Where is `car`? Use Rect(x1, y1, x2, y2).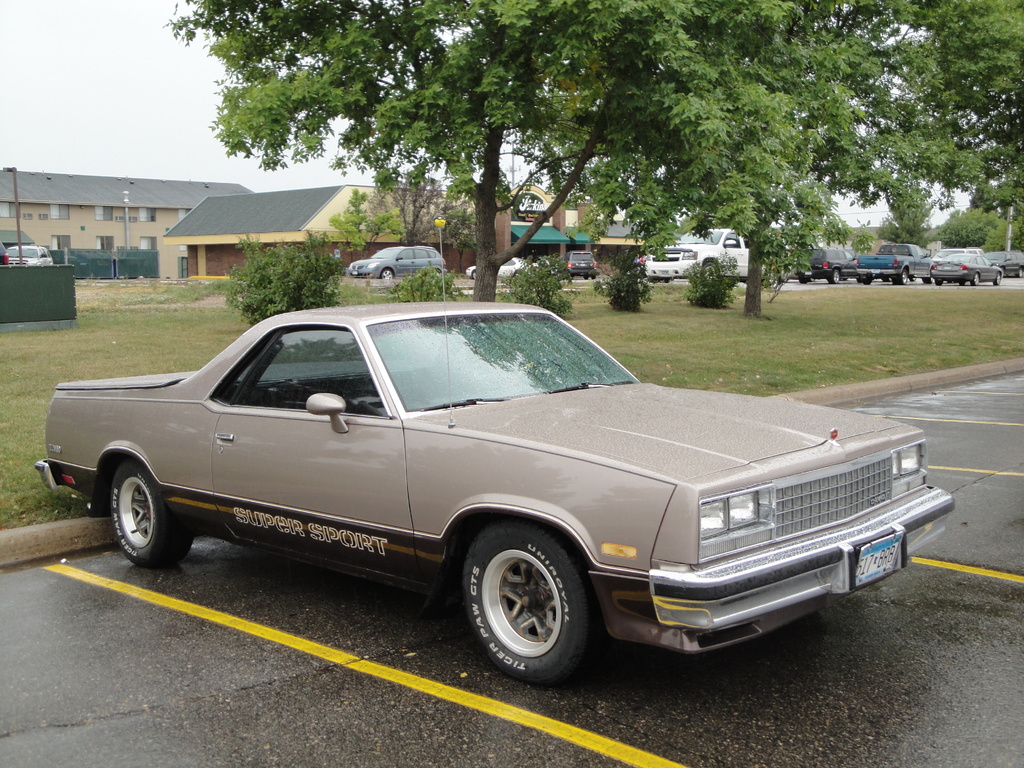
Rect(0, 240, 9, 264).
